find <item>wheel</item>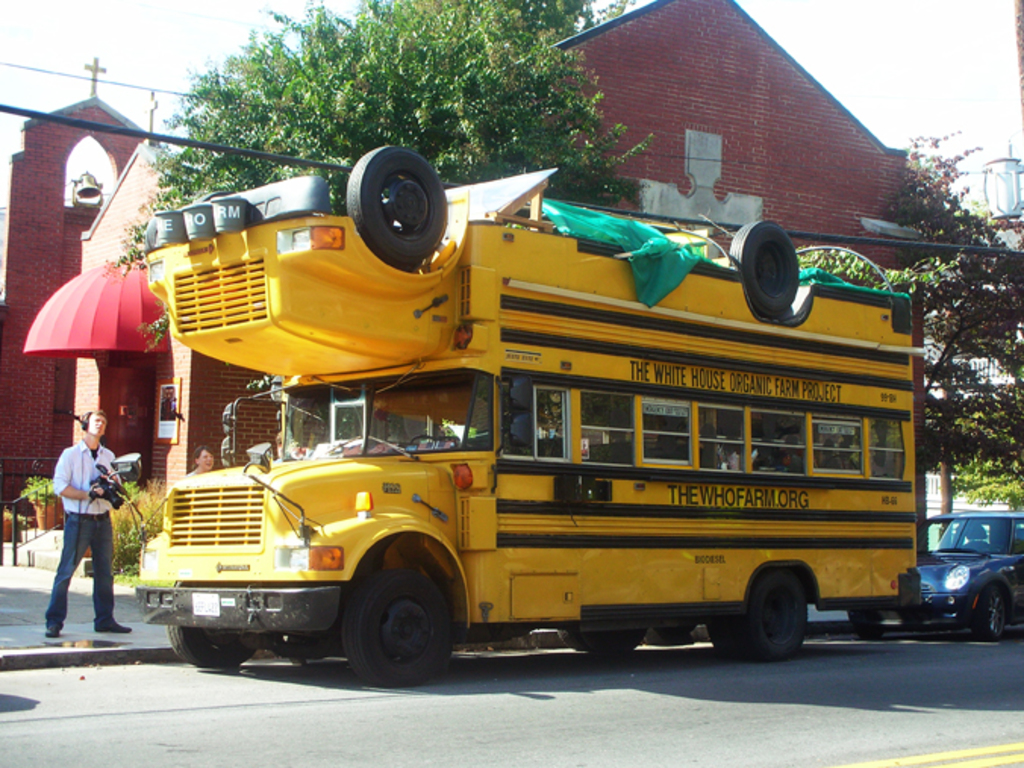
(x1=971, y1=583, x2=1012, y2=642)
